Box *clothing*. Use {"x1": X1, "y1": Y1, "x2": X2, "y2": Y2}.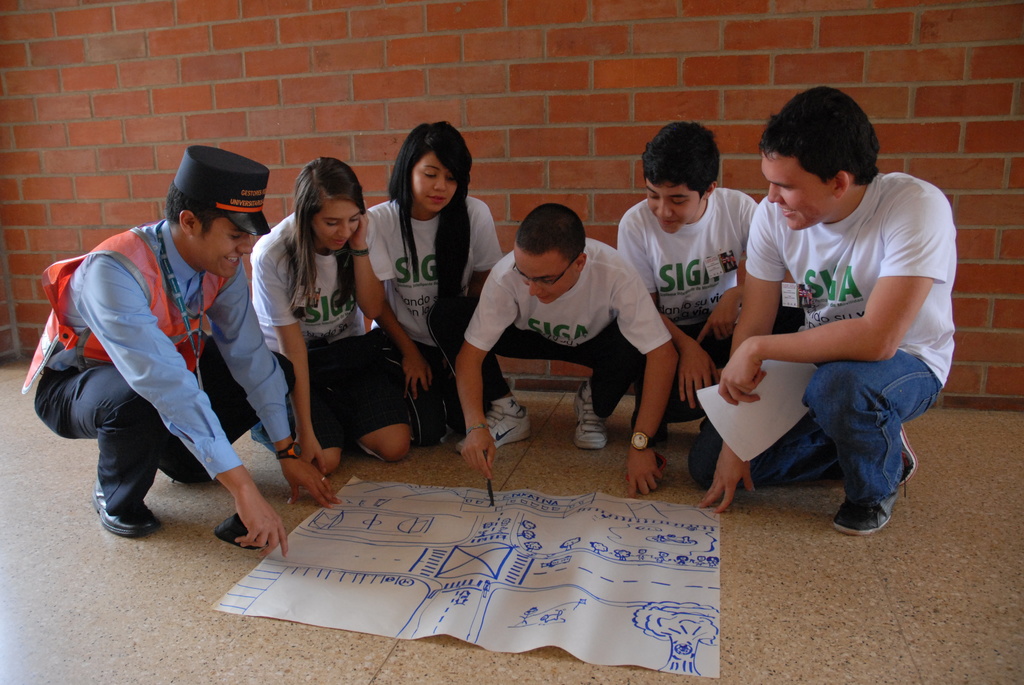
{"x1": 371, "y1": 201, "x2": 507, "y2": 441}.
